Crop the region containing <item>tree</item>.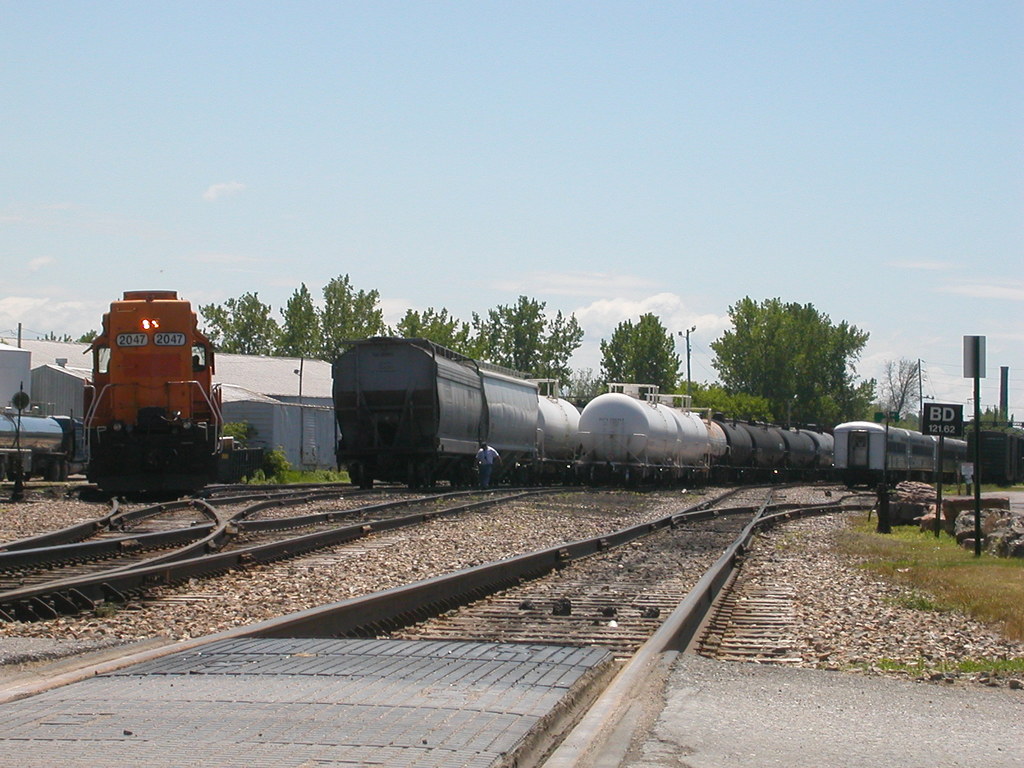
Crop region: (40, 324, 95, 347).
